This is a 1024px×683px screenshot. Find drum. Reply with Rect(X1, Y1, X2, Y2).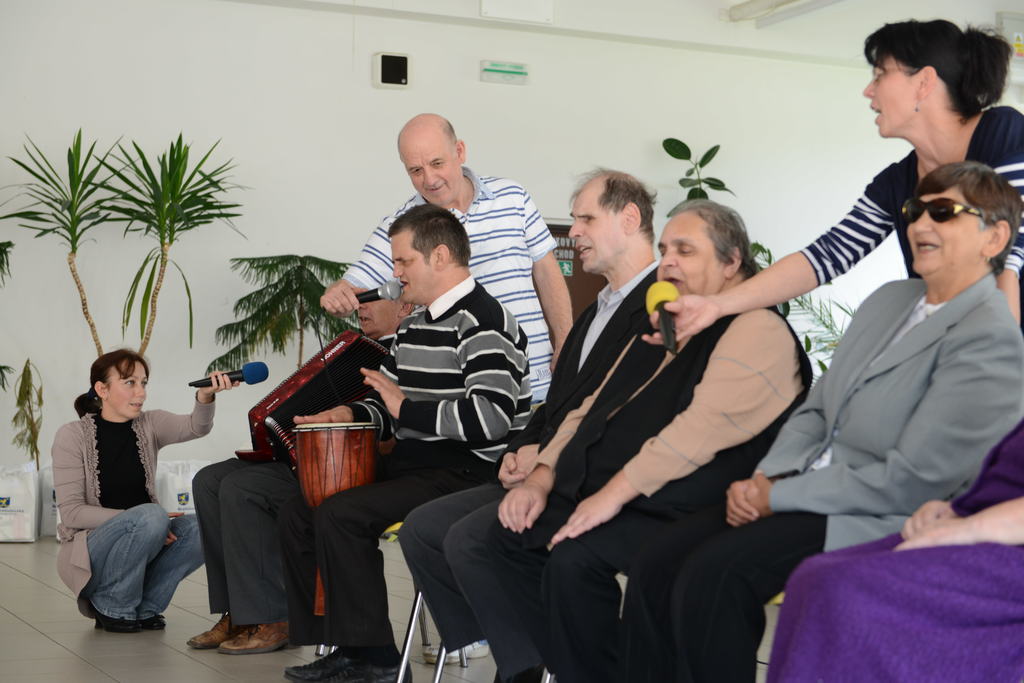
Rect(218, 333, 404, 511).
